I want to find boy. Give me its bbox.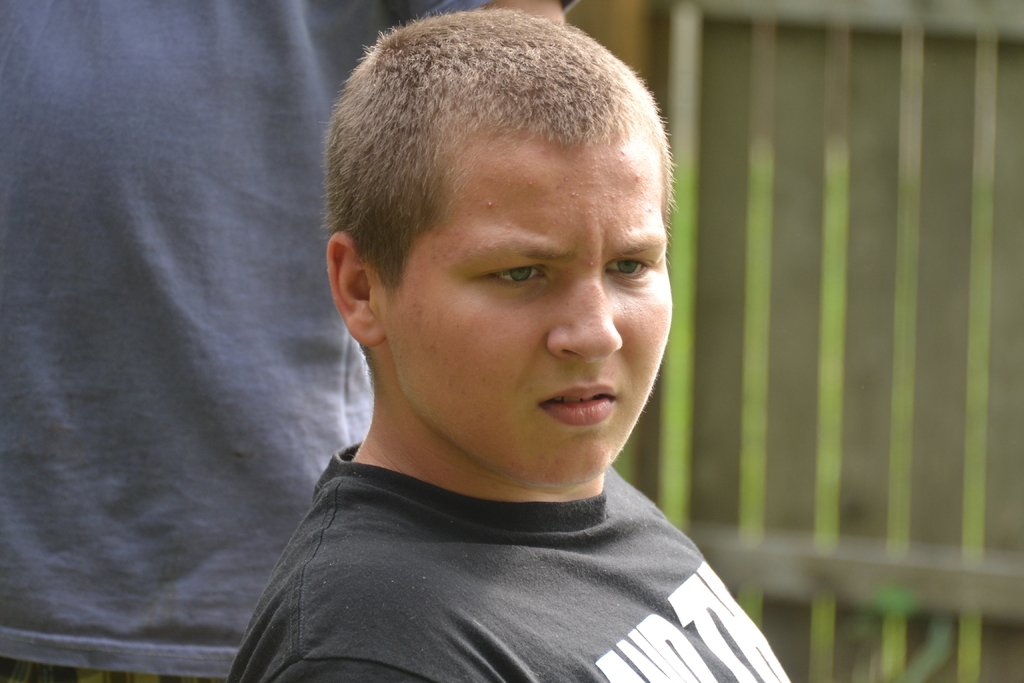
x1=217 y1=8 x2=780 y2=666.
